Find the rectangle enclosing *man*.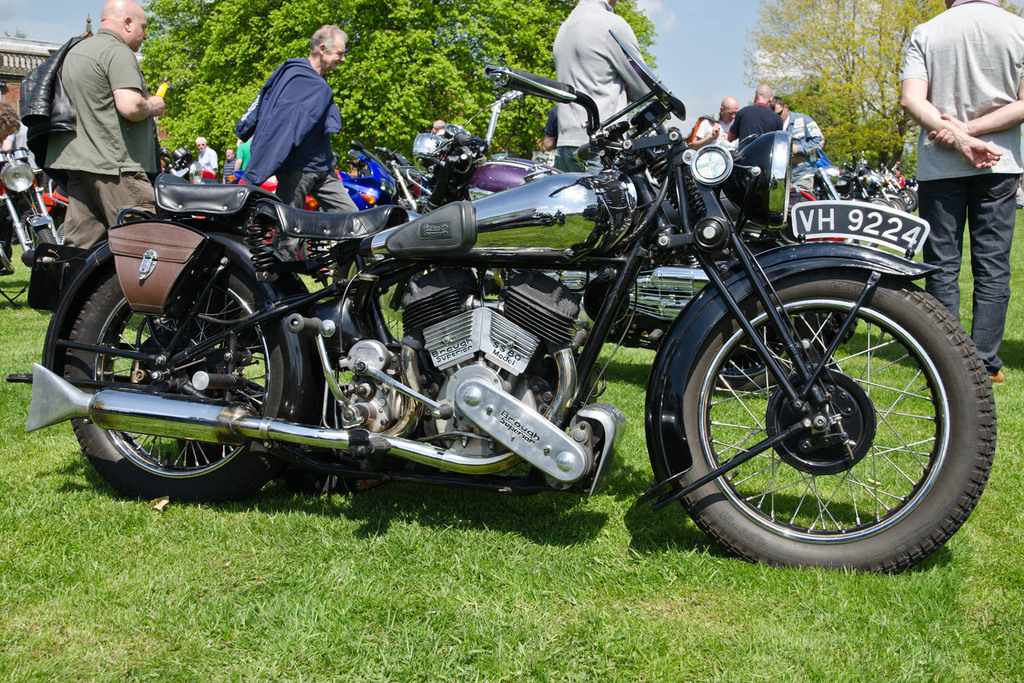
crop(901, 0, 1023, 378).
